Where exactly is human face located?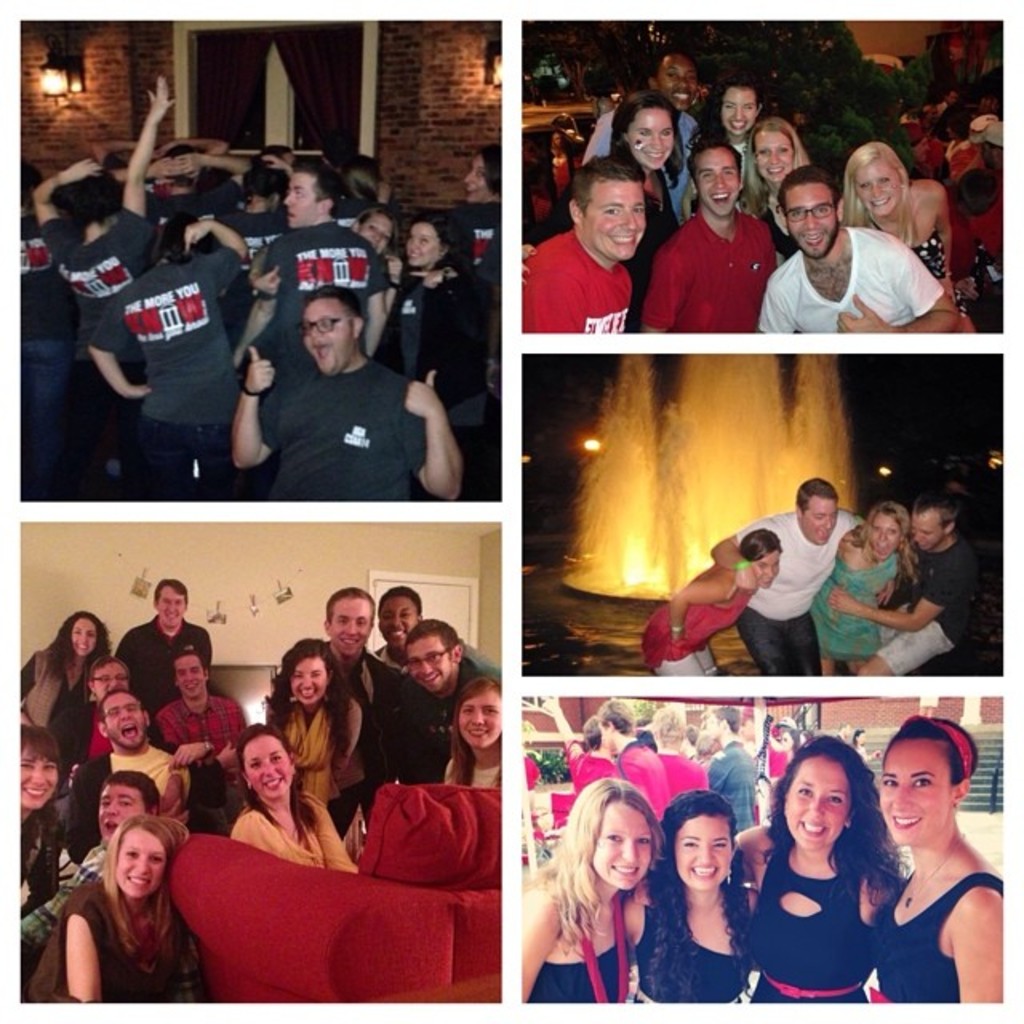
Its bounding box is (left=358, top=208, right=395, bottom=254).
